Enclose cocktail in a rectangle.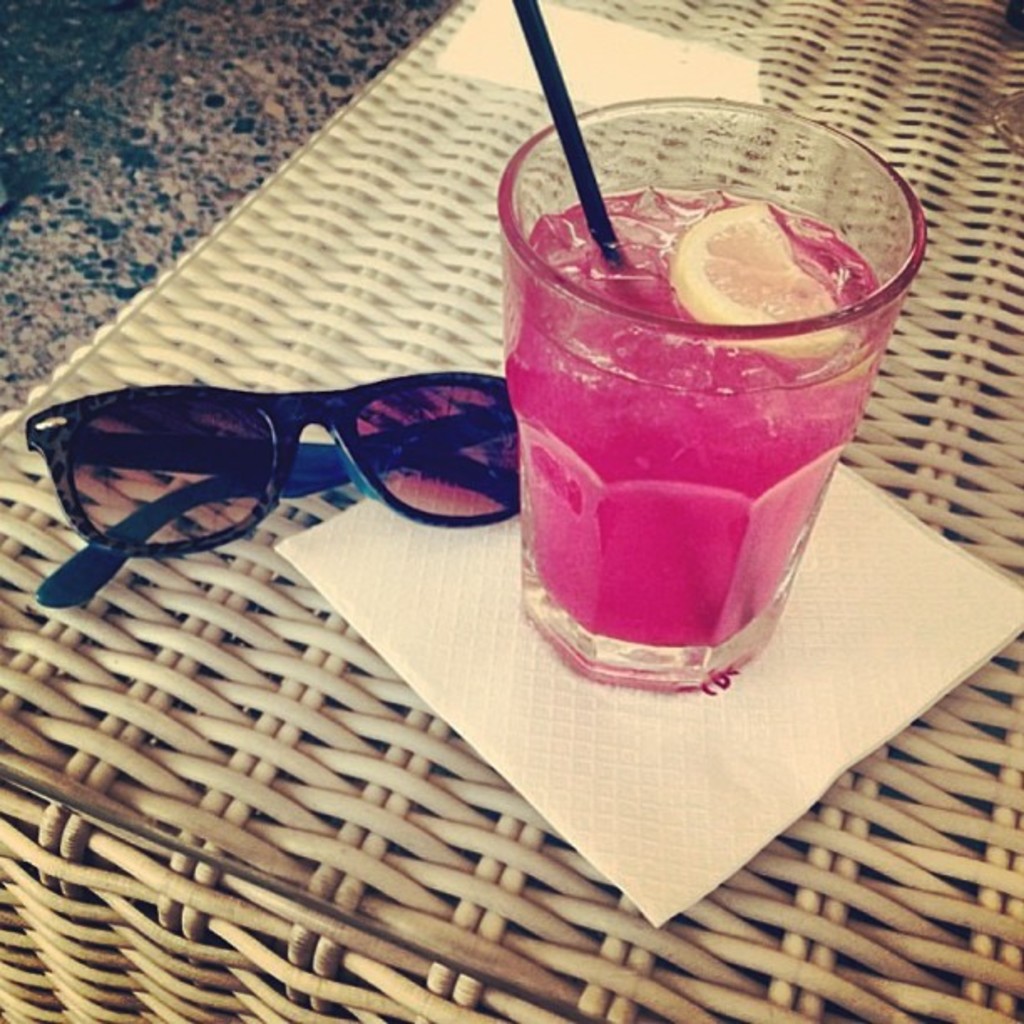
locate(492, 0, 934, 686).
